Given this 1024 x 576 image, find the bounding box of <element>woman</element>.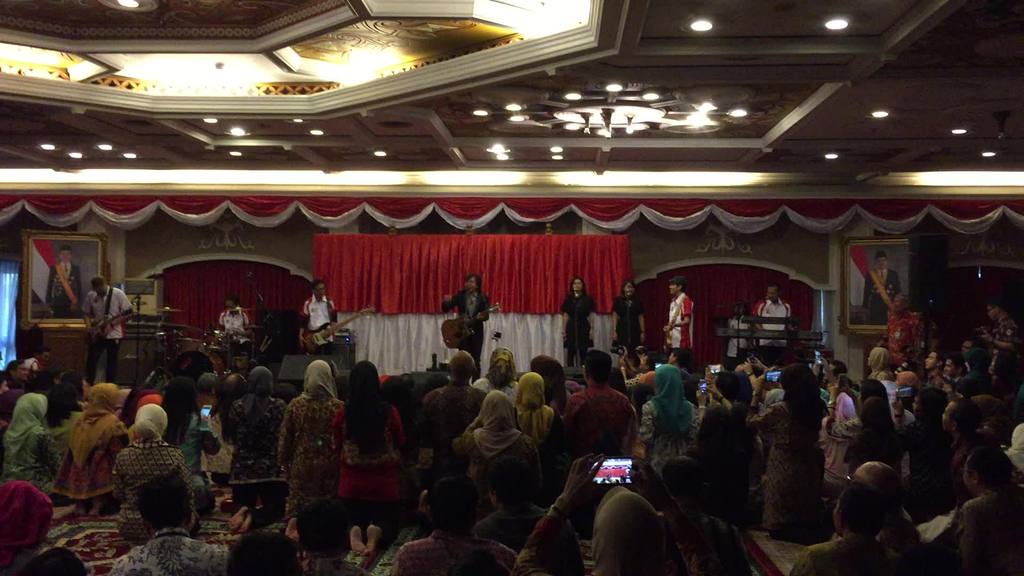
(left=0, top=389, right=72, bottom=515).
